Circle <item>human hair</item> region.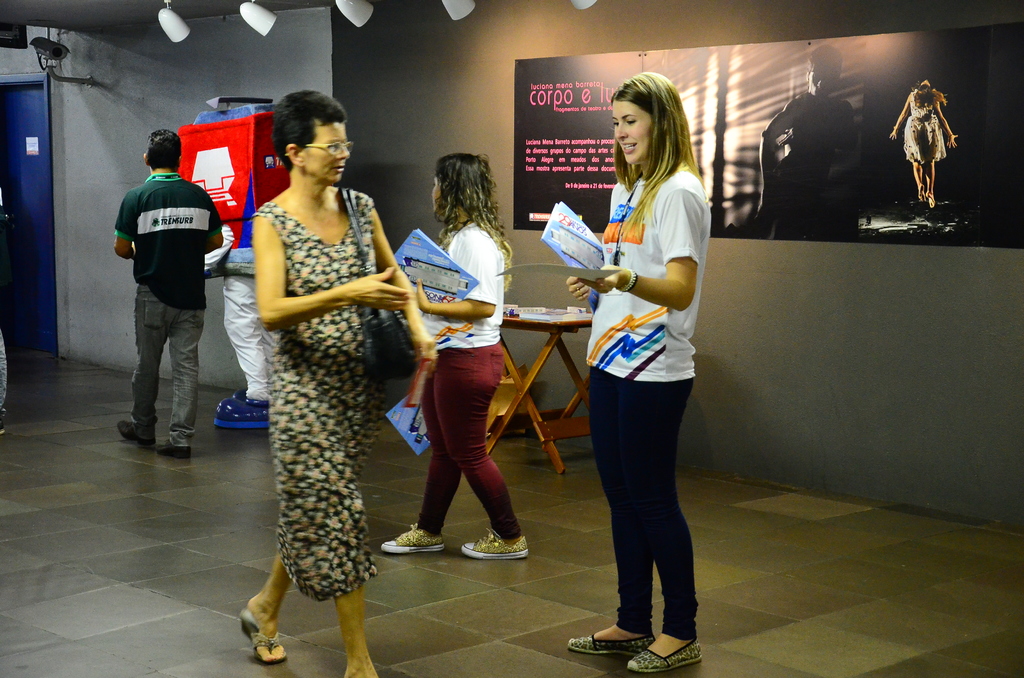
Region: (x1=909, y1=81, x2=947, y2=113).
